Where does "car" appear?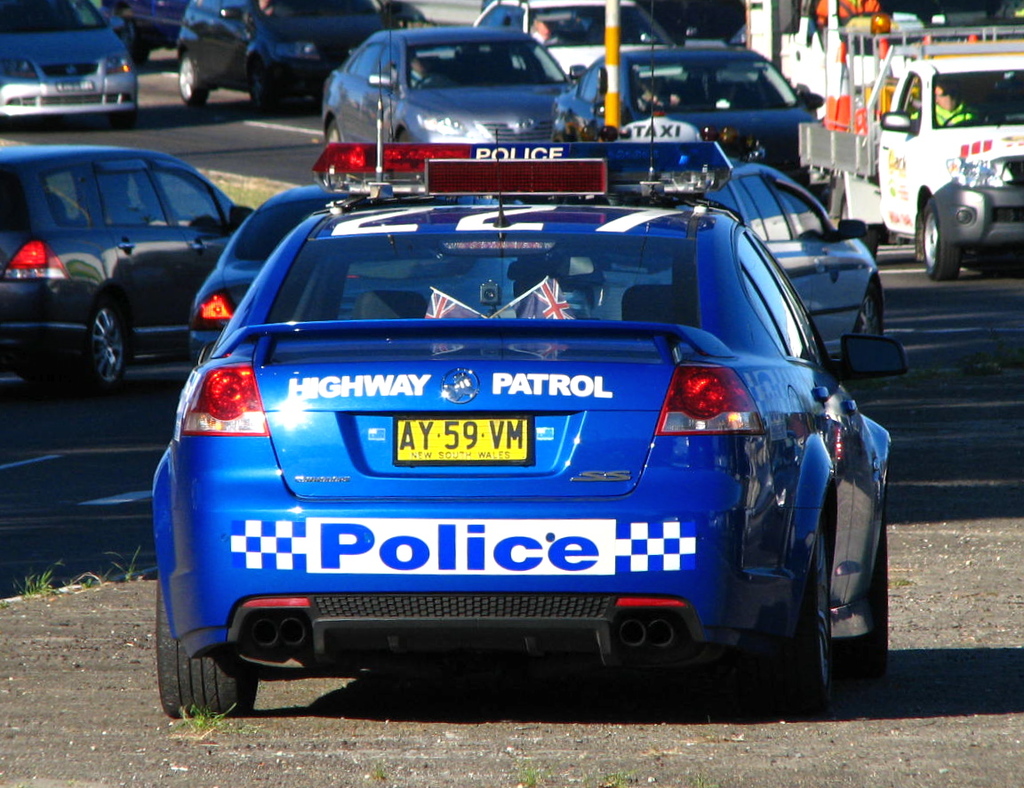
Appears at bbox(158, 114, 910, 756).
